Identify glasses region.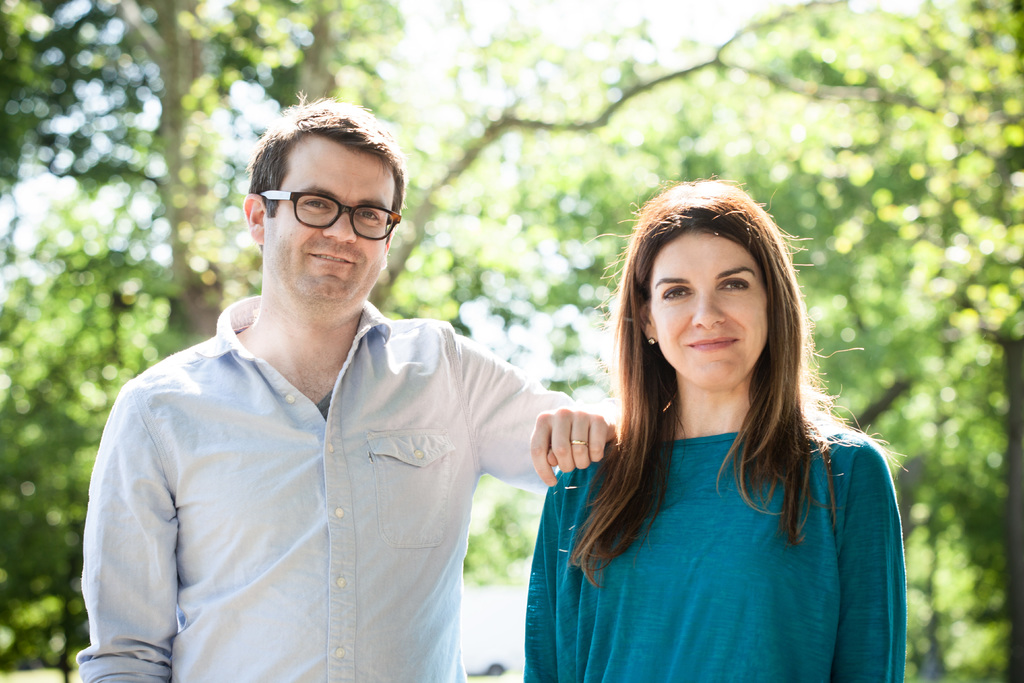
Region: left=260, top=189, right=410, bottom=243.
